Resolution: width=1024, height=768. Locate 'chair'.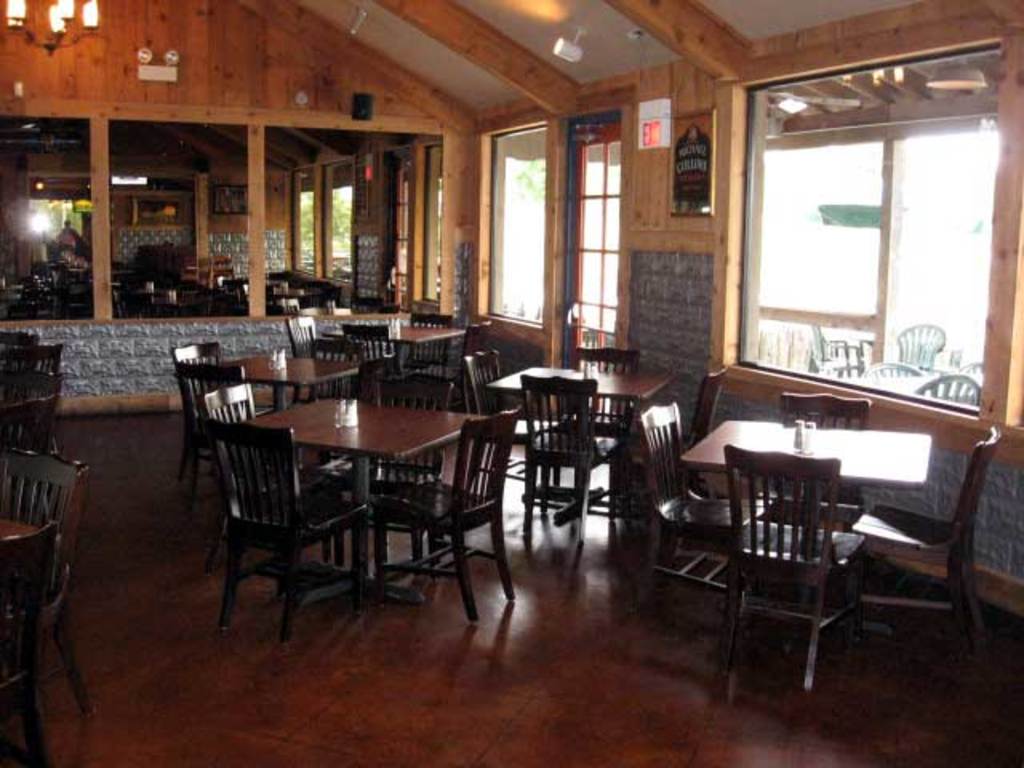
<region>304, 333, 368, 403</region>.
